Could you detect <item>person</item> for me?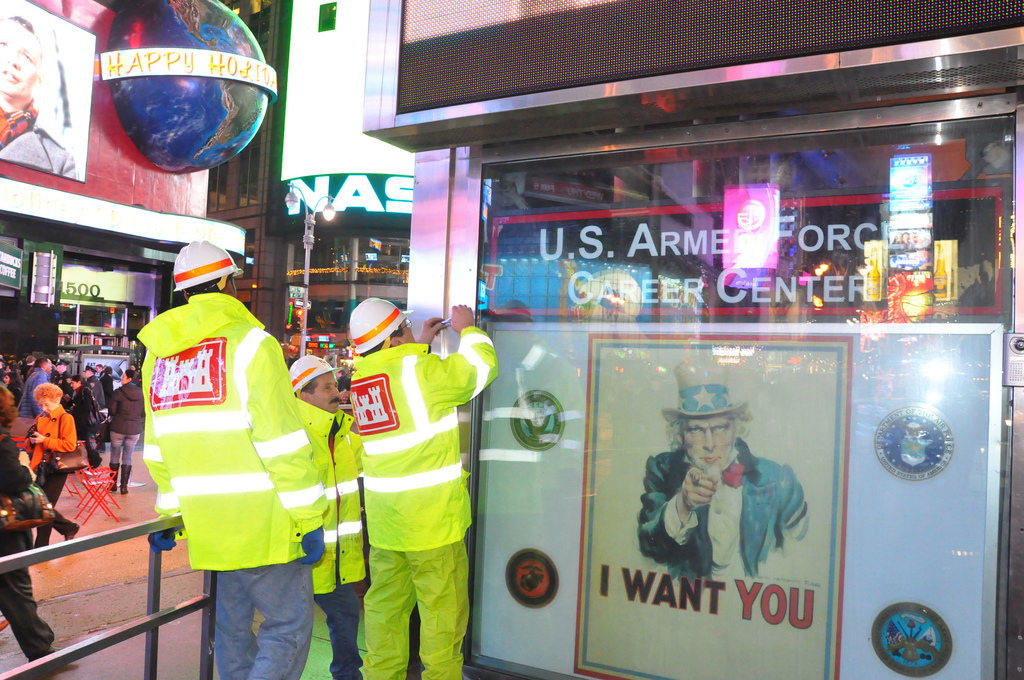
Detection result: region(0, 14, 75, 182).
